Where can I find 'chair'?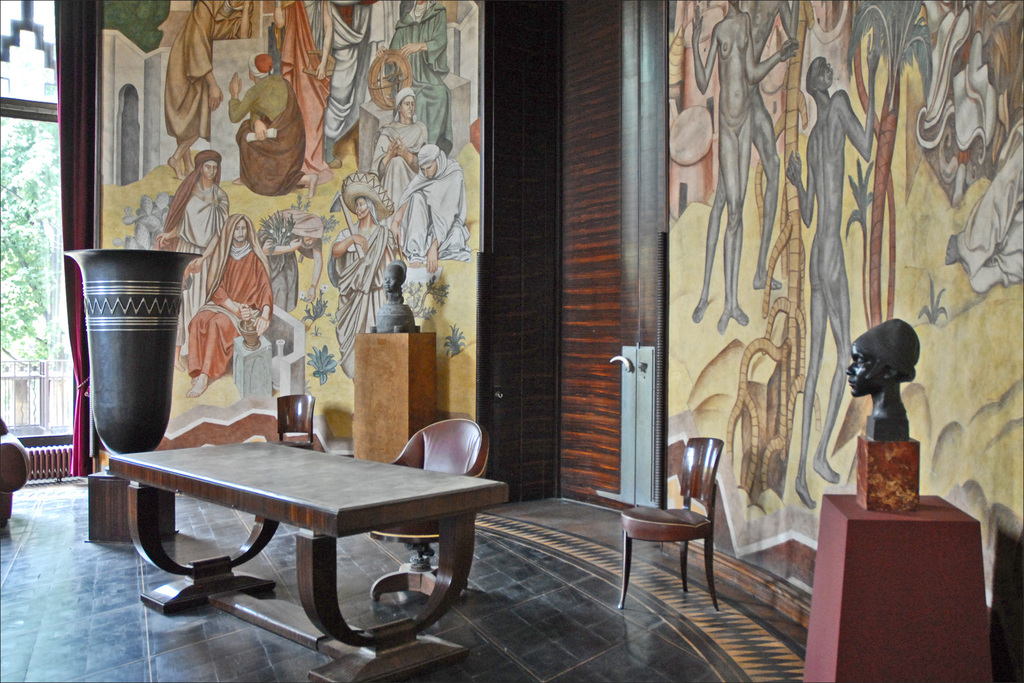
You can find it at [left=0, top=415, right=31, bottom=534].
